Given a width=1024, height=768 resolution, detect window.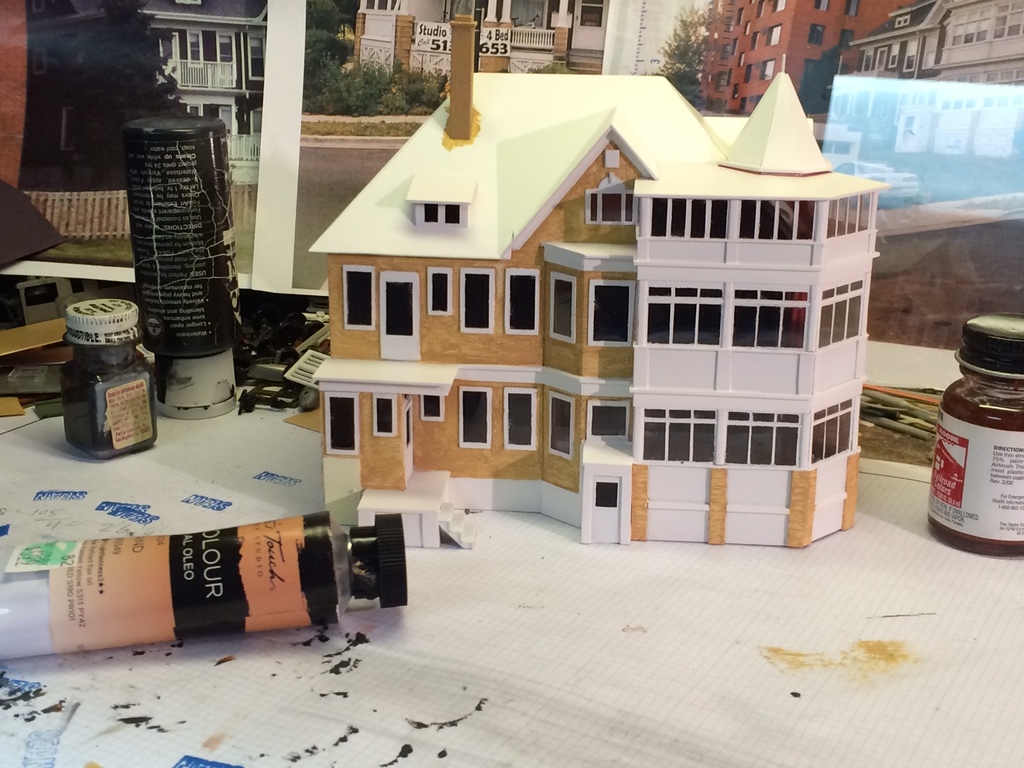
box(419, 394, 449, 419).
